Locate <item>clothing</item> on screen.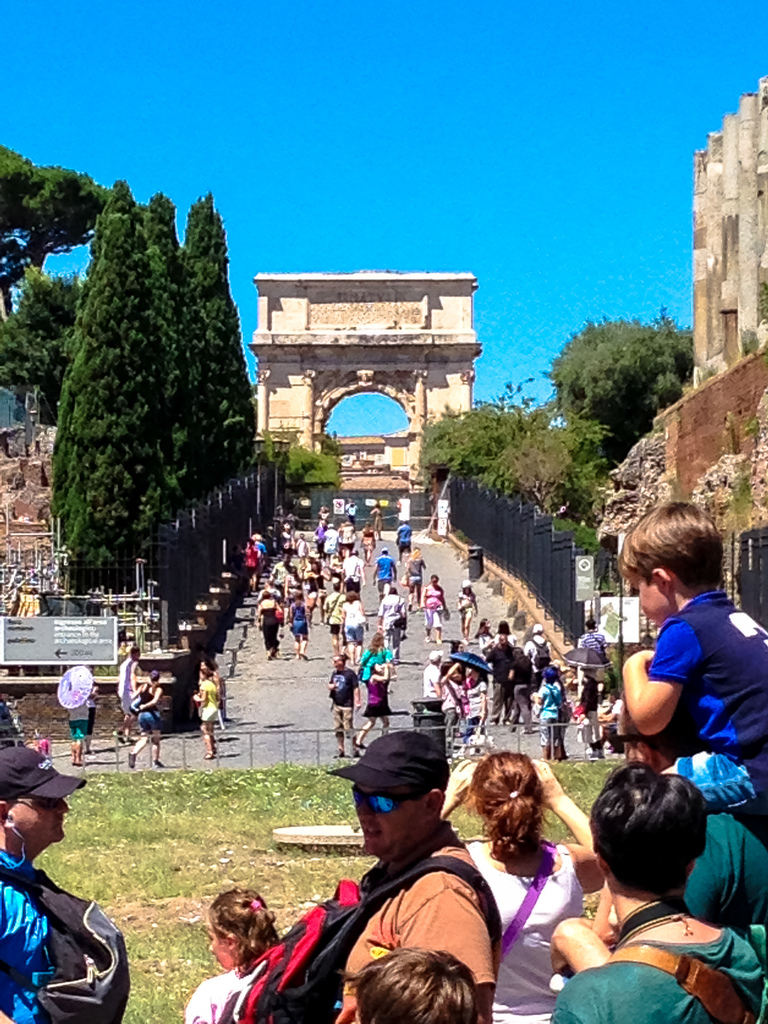
On screen at 0:854:56:1023.
